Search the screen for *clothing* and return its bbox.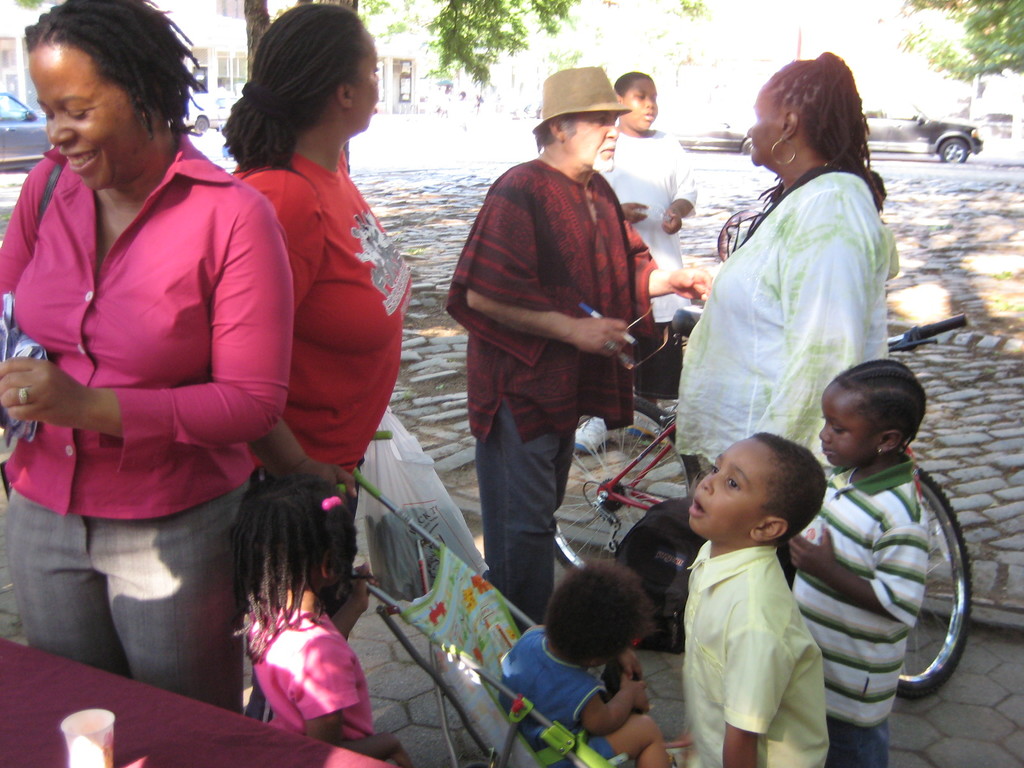
Found: crop(673, 536, 835, 767).
